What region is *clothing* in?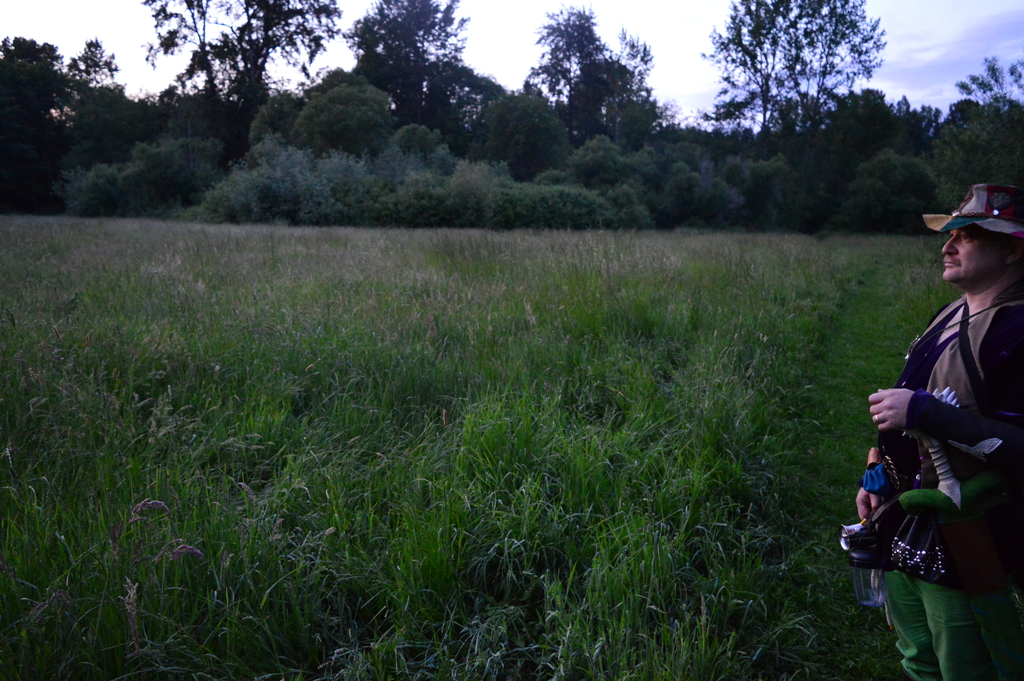
876 286 1023 482.
